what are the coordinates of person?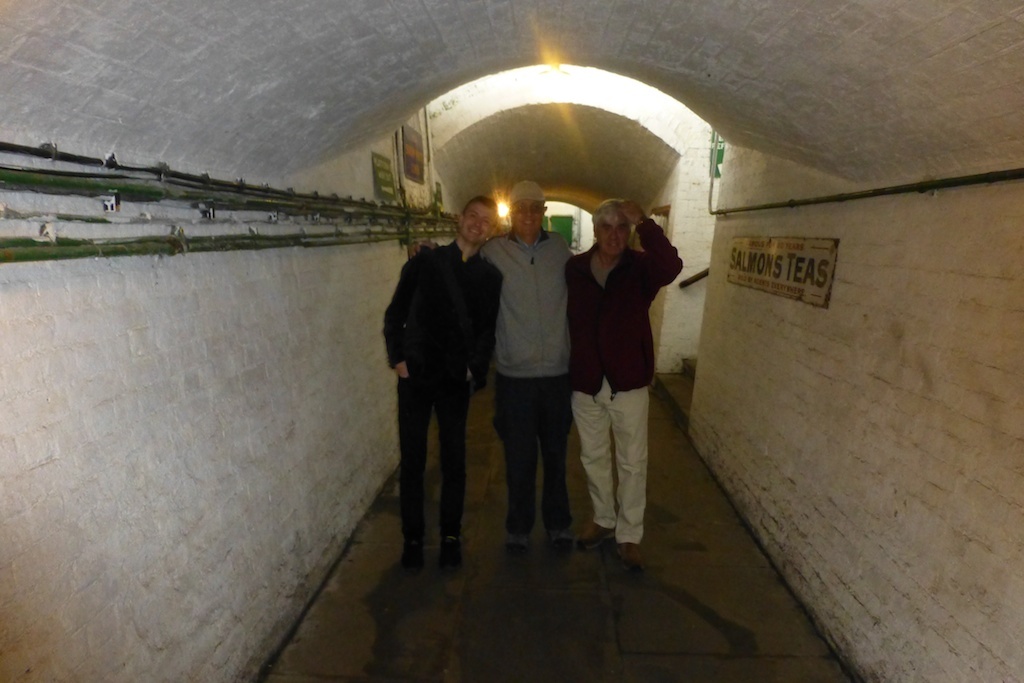
box(477, 177, 581, 558).
